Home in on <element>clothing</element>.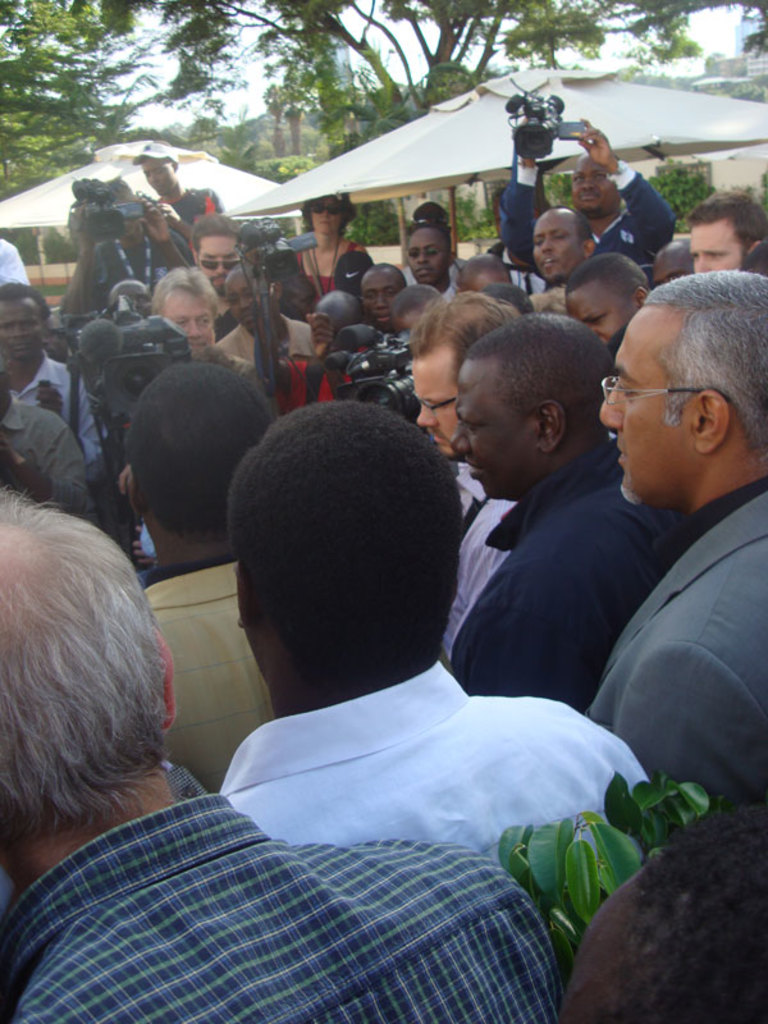
Homed in at bbox=(0, 397, 99, 529).
